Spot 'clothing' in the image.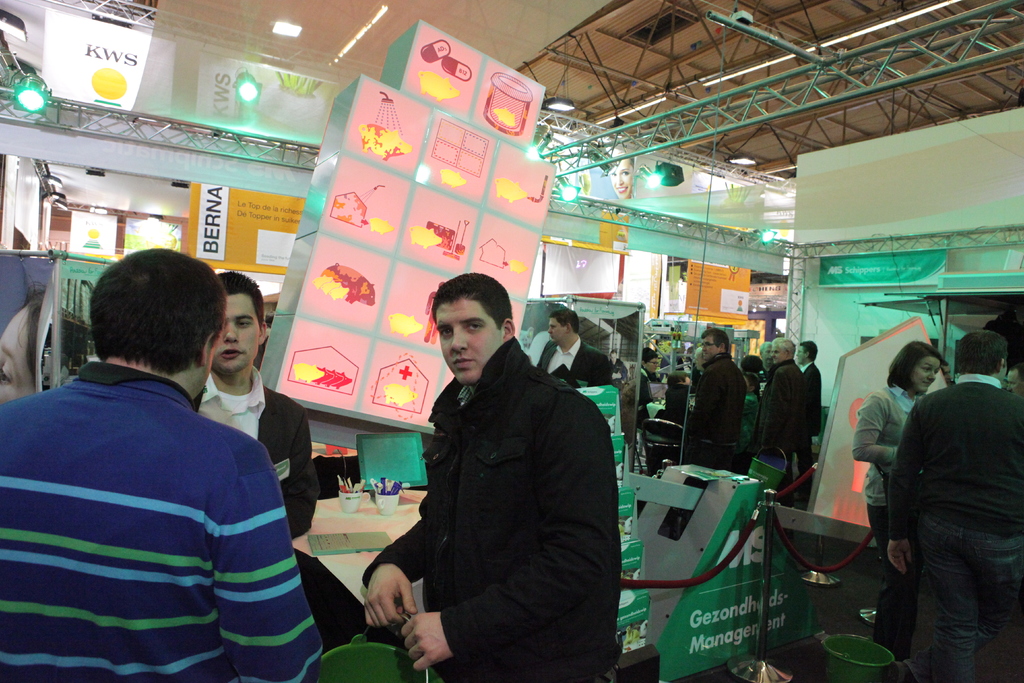
'clothing' found at bbox=[537, 336, 607, 389].
